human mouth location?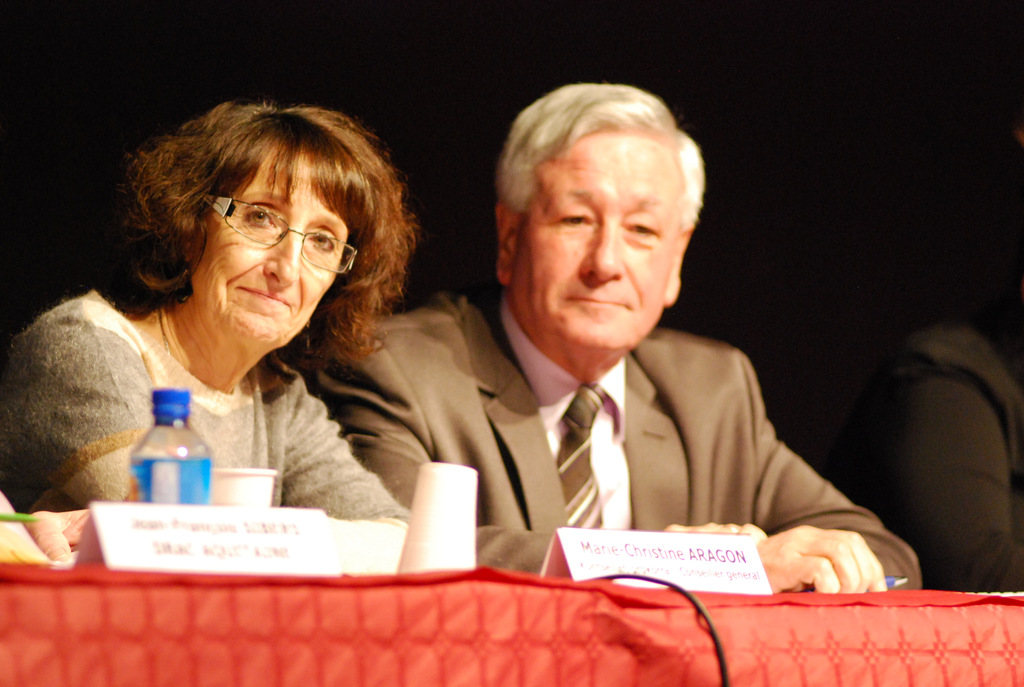
bbox=(237, 282, 294, 306)
